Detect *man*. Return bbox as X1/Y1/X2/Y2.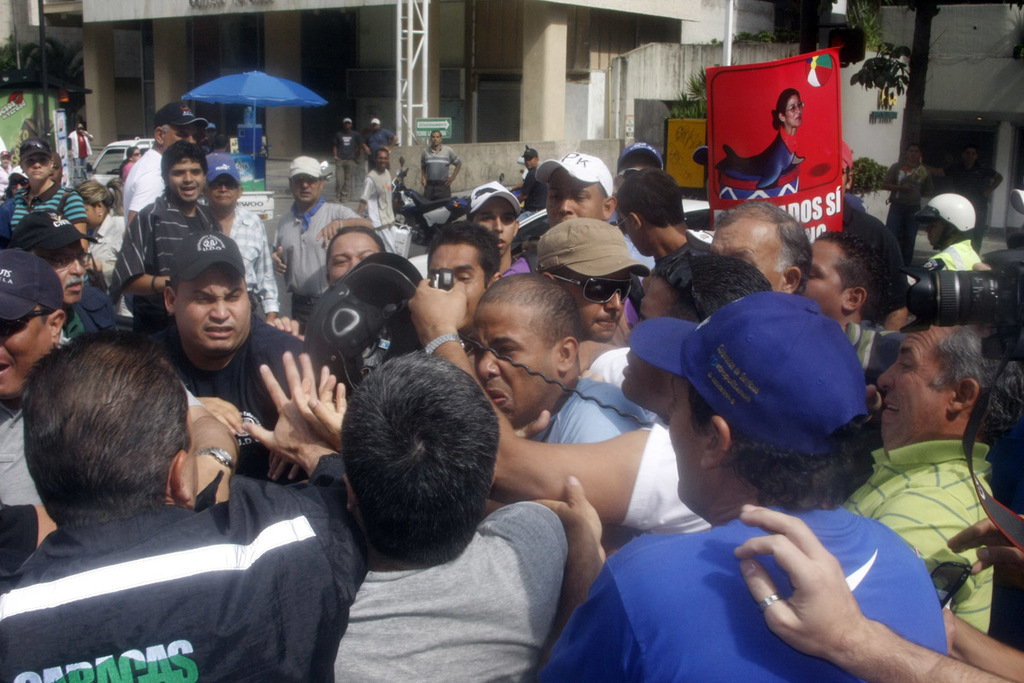
793/226/904/452.
